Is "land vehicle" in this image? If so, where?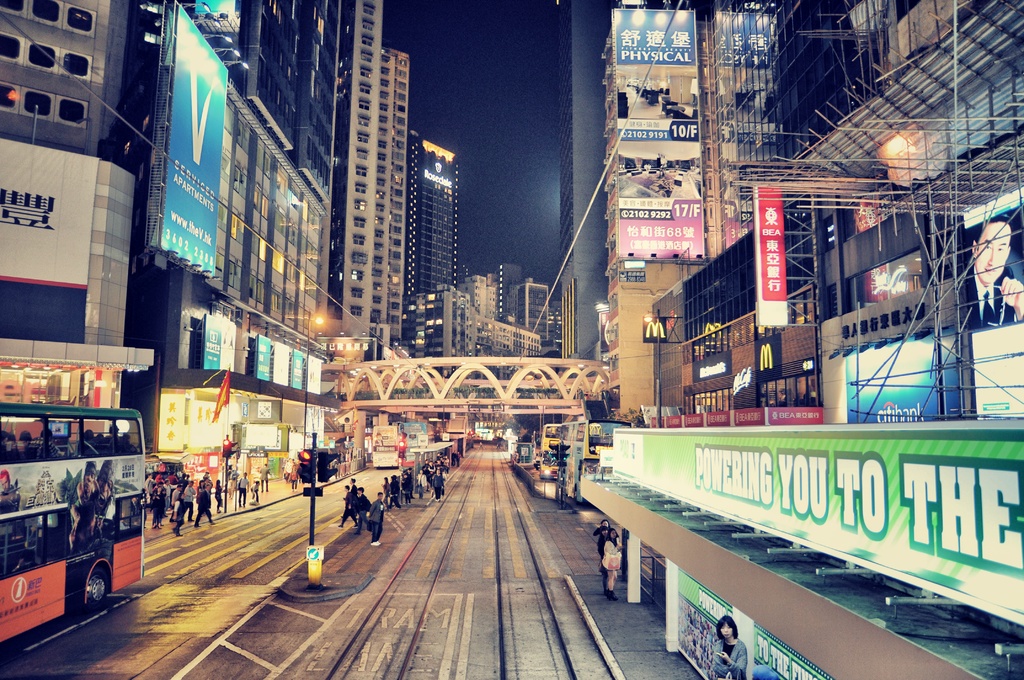
Yes, at region(0, 401, 145, 649).
